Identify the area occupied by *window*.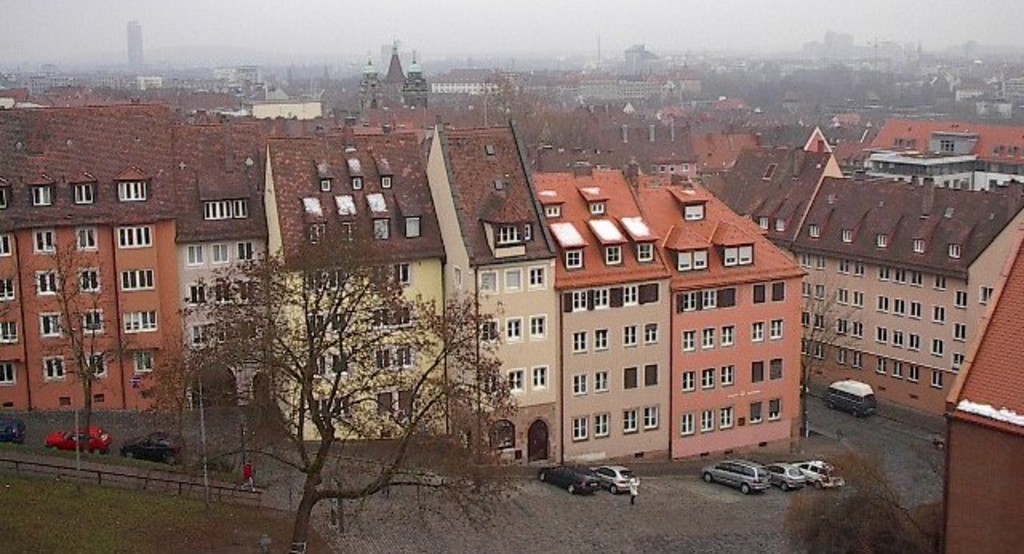
Area: pyautogui.locateOnScreen(235, 239, 253, 266).
